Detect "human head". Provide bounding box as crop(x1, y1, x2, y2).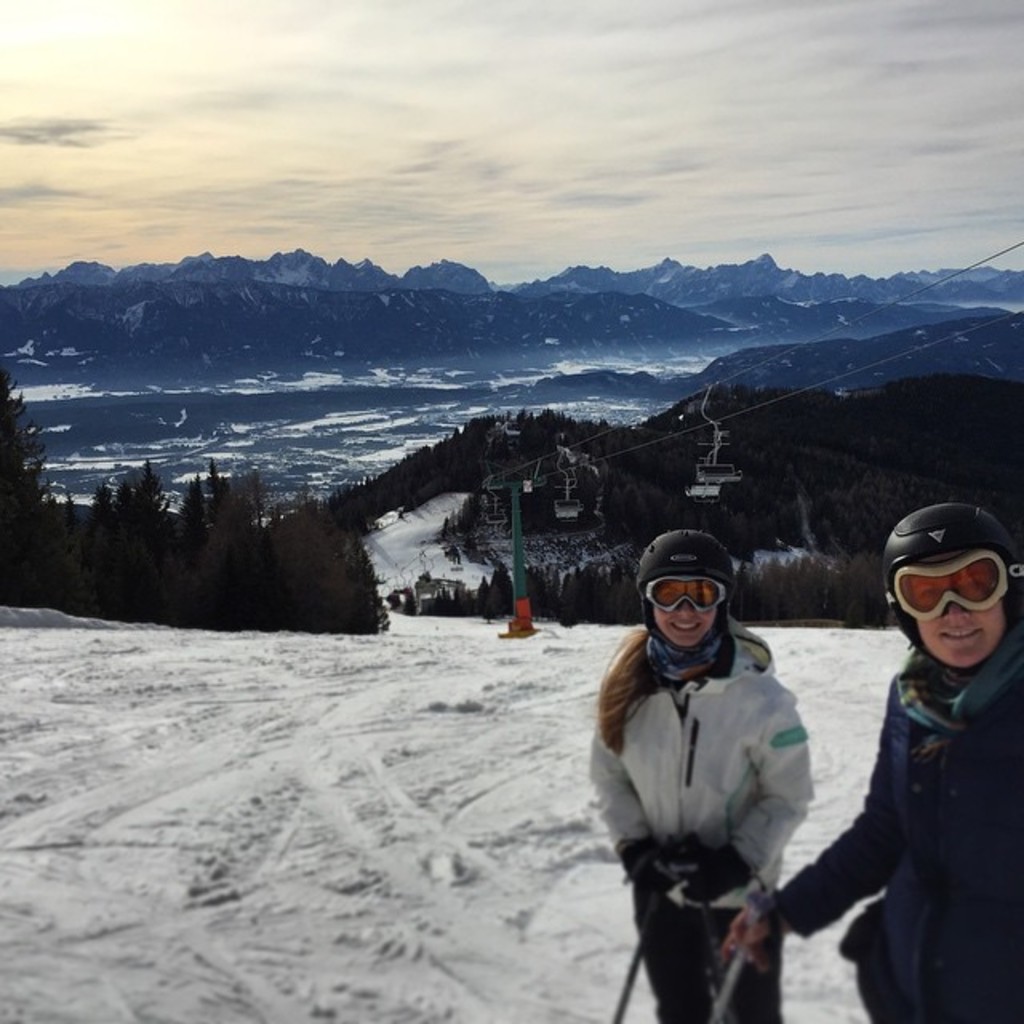
crop(909, 558, 1002, 669).
